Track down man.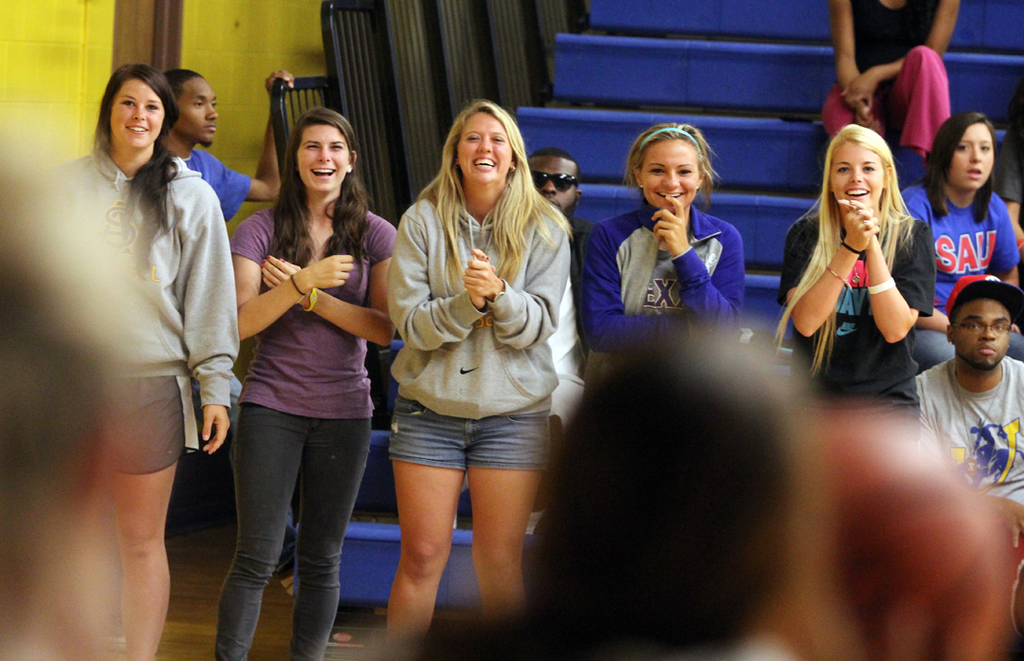
Tracked to <region>157, 65, 294, 223</region>.
